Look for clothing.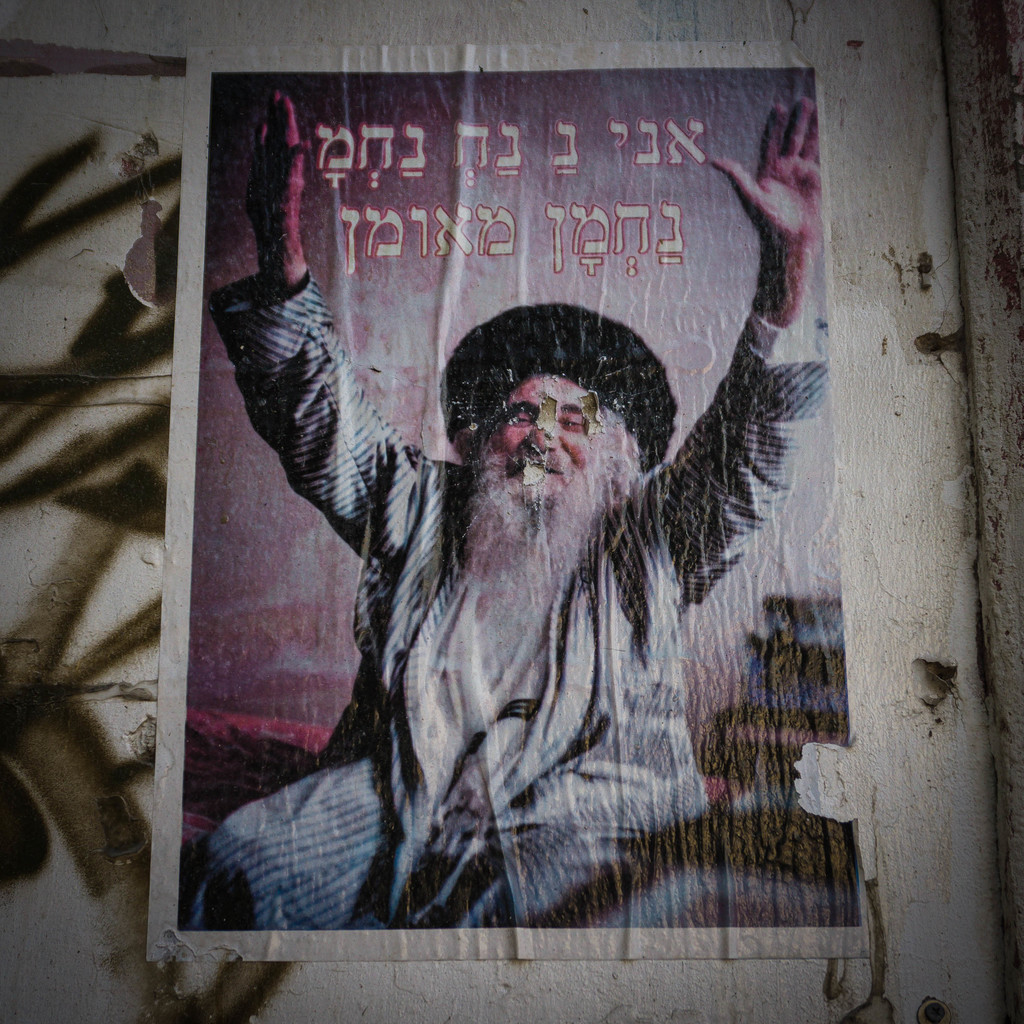
Found: bbox=[237, 272, 823, 941].
